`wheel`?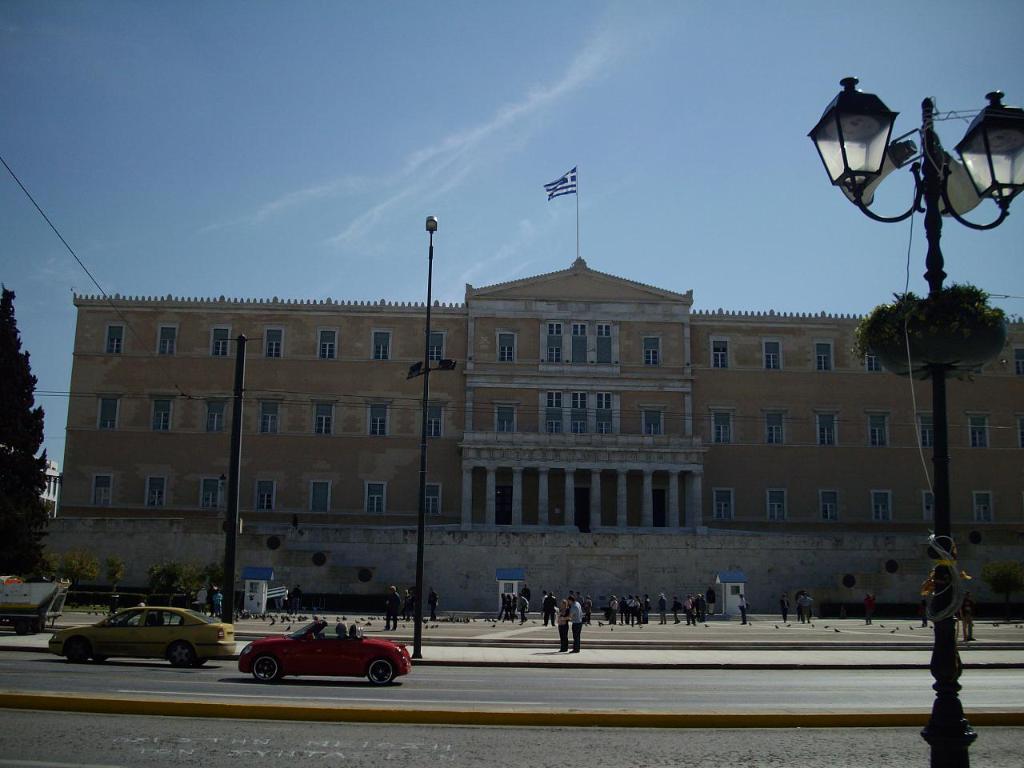
box(168, 642, 196, 670)
